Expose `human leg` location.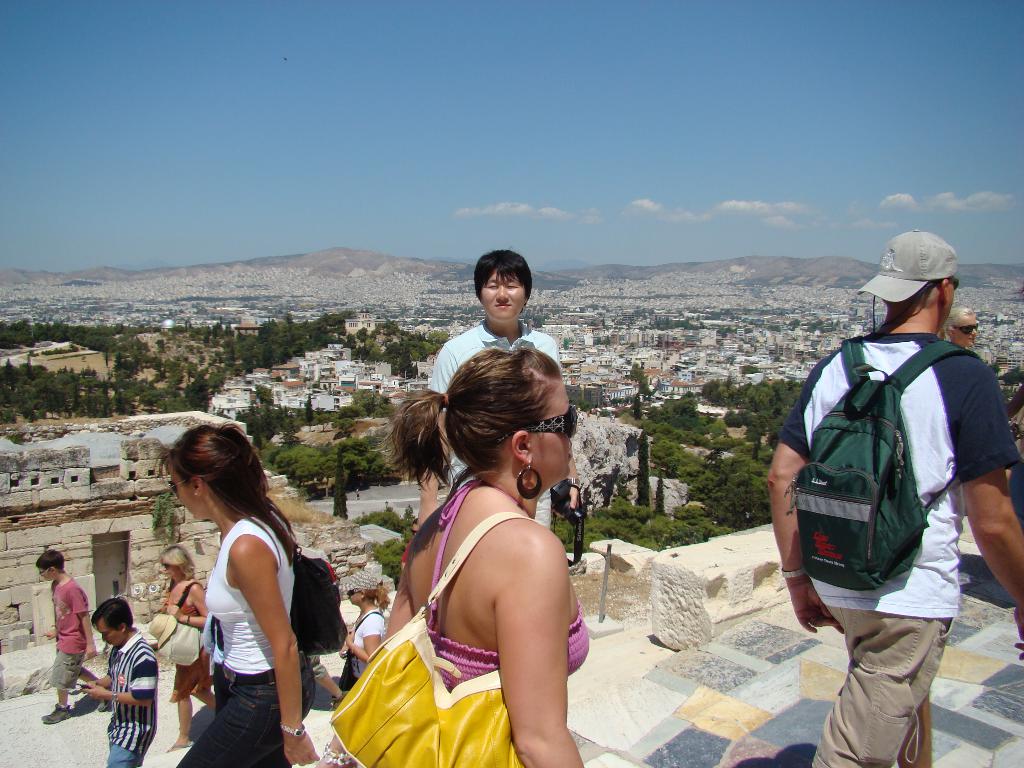
Exposed at detection(70, 651, 99, 696).
